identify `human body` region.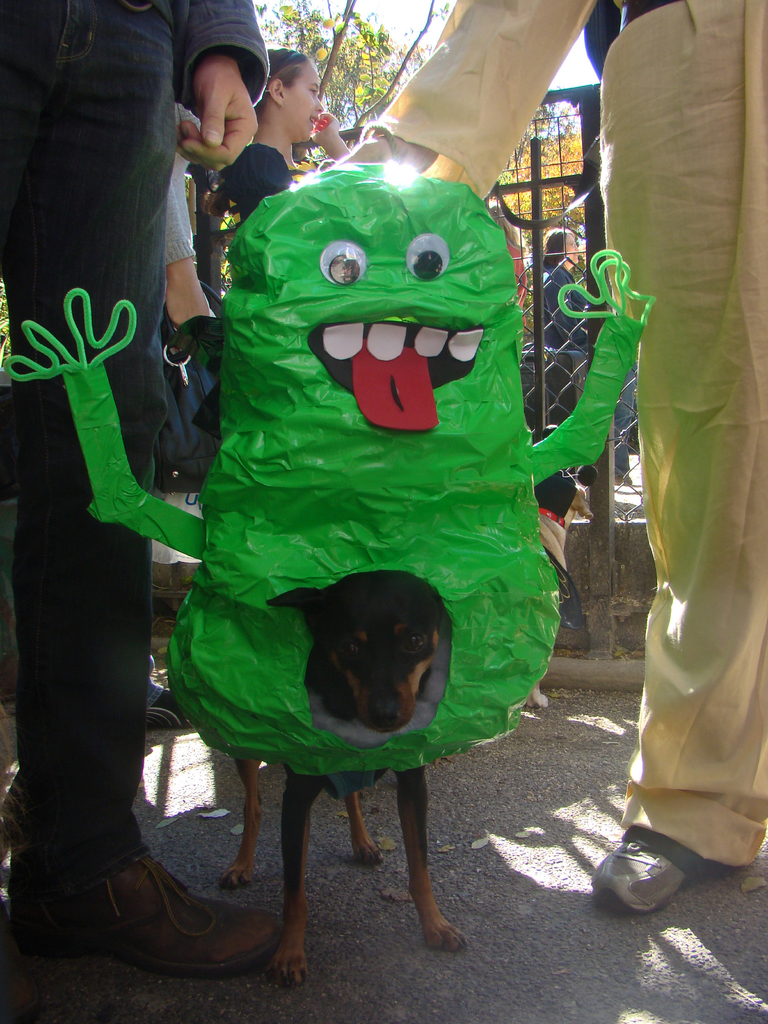
Region: 0,0,260,962.
